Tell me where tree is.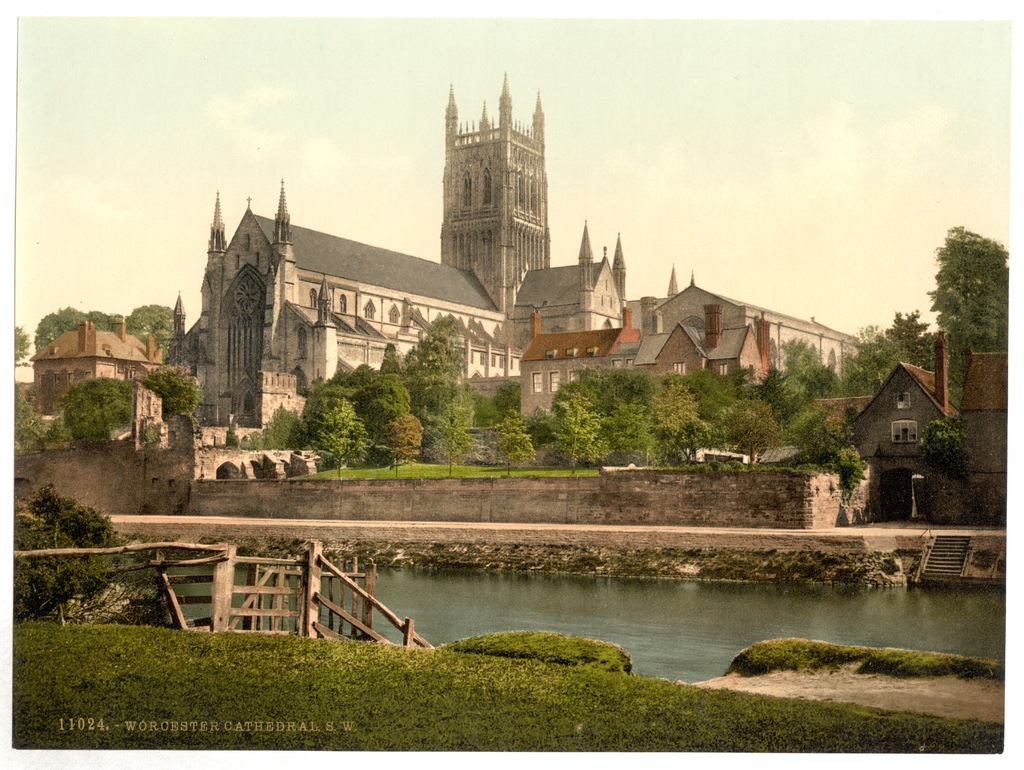
tree is at bbox=(565, 364, 652, 418).
